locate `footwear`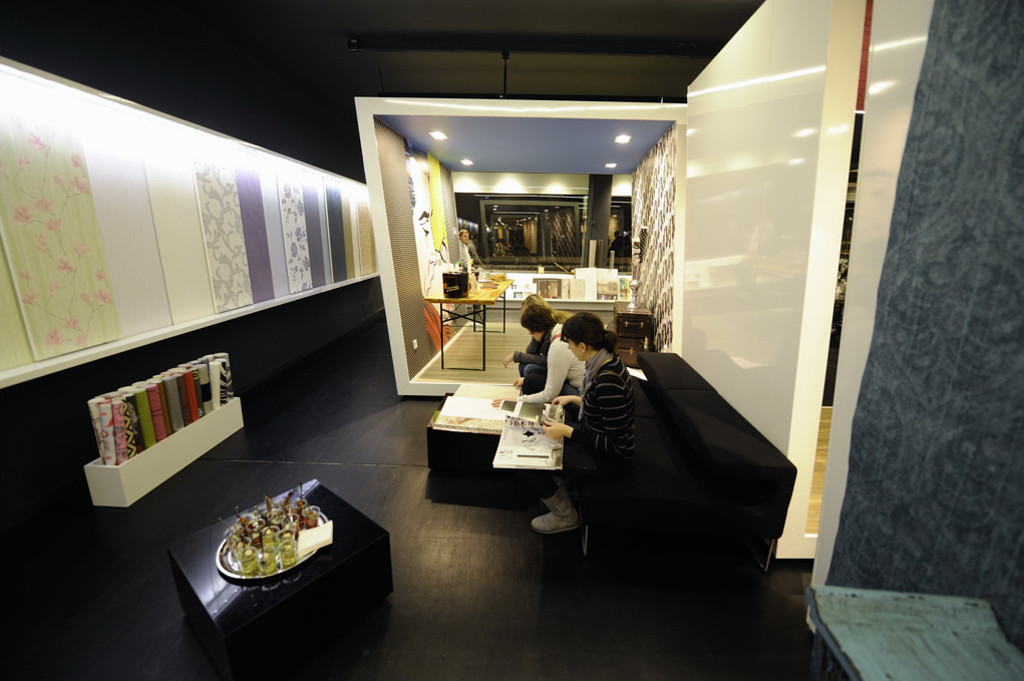
bbox(536, 490, 583, 539)
